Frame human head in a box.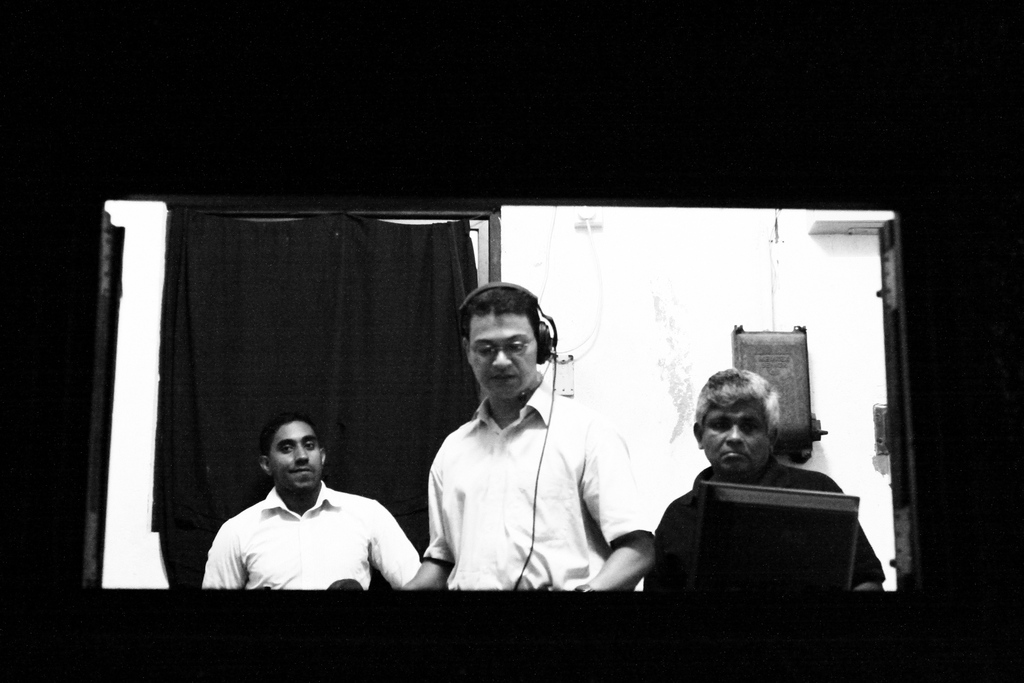
Rect(694, 379, 790, 482).
